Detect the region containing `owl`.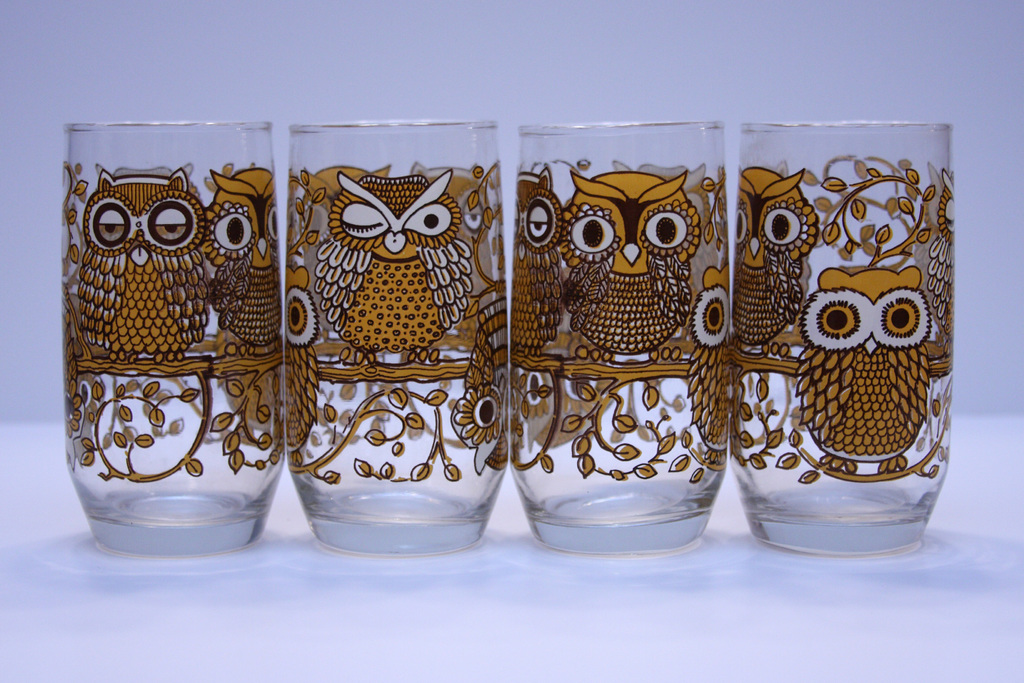
557 167 692 363.
